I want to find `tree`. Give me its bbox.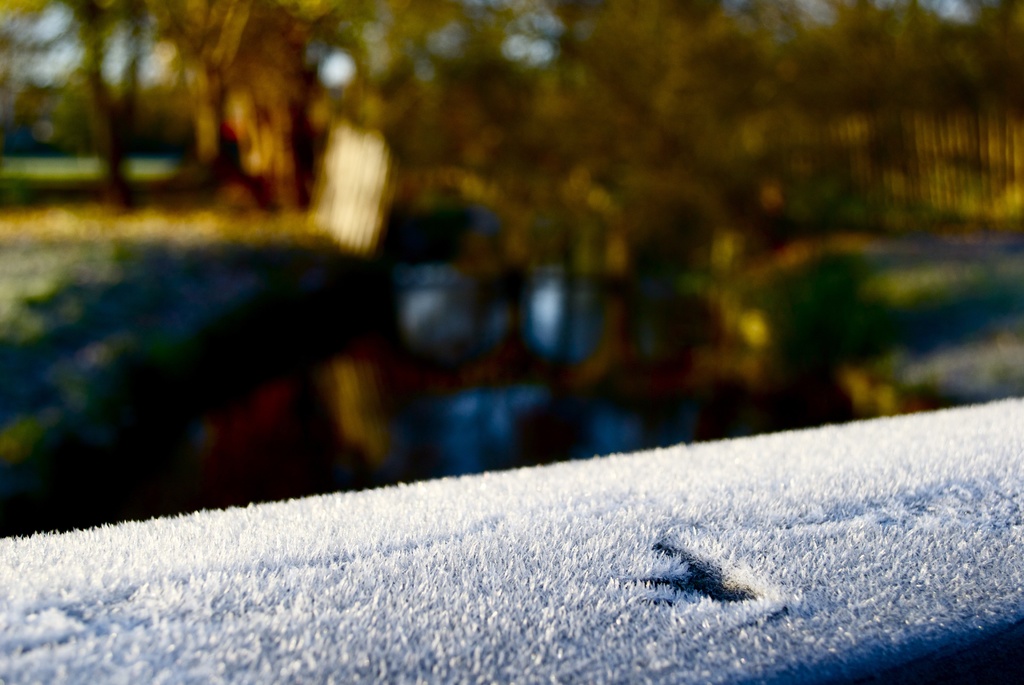
0/0/170/215.
